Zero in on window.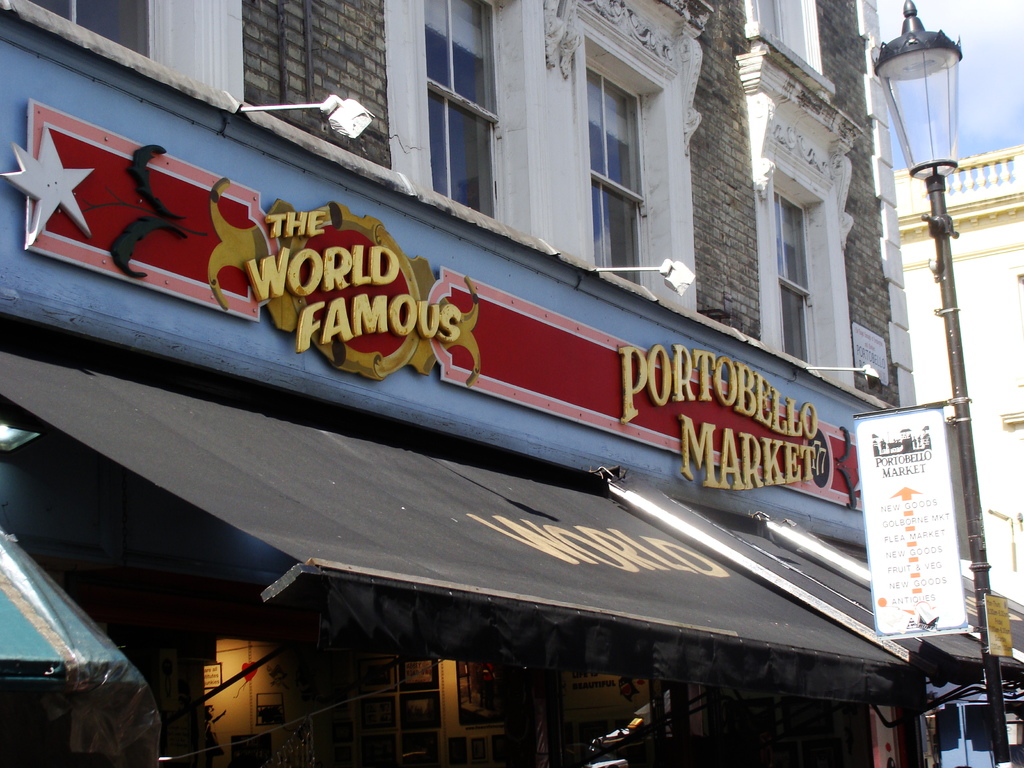
Zeroed in: <box>771,184,819,369</box>.
